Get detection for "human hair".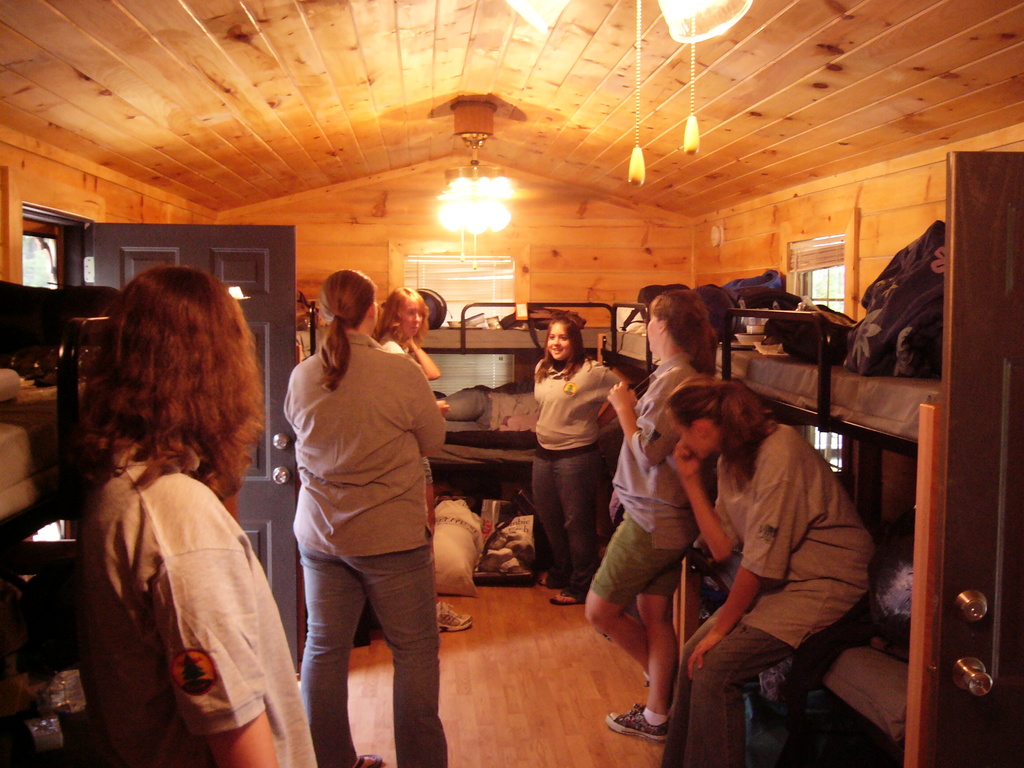
Detection: (x1=67, y1=261, x2=272, y2=509).
